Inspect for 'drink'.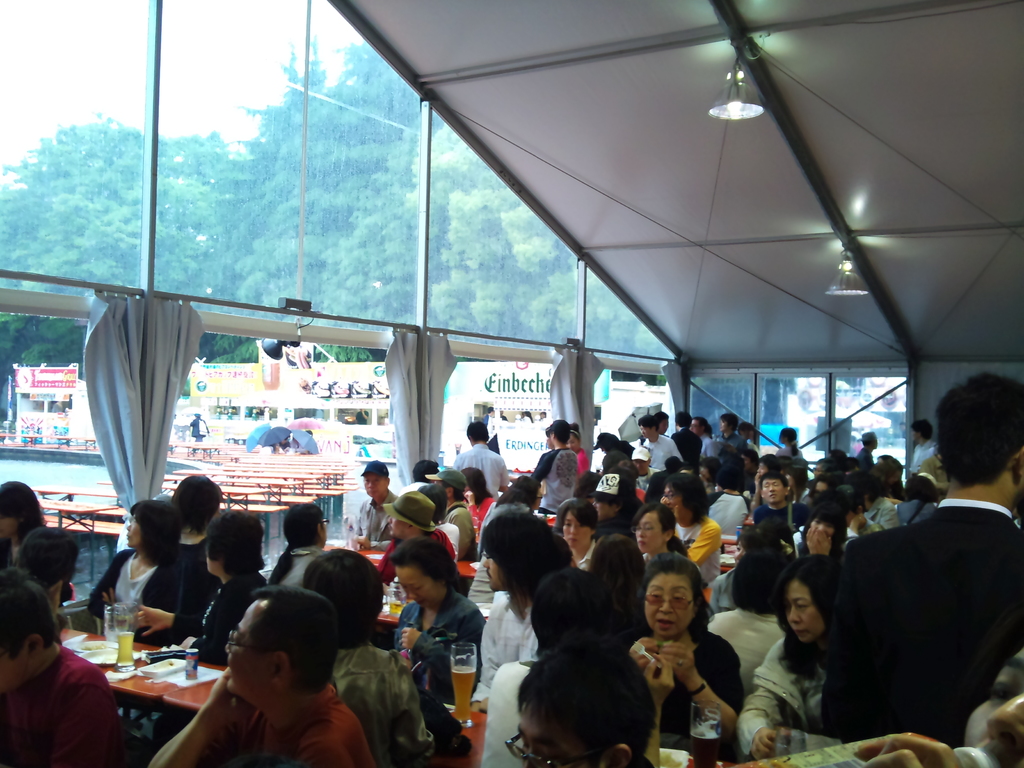
Inspection: bbox=(451, 663, 481, 725).
